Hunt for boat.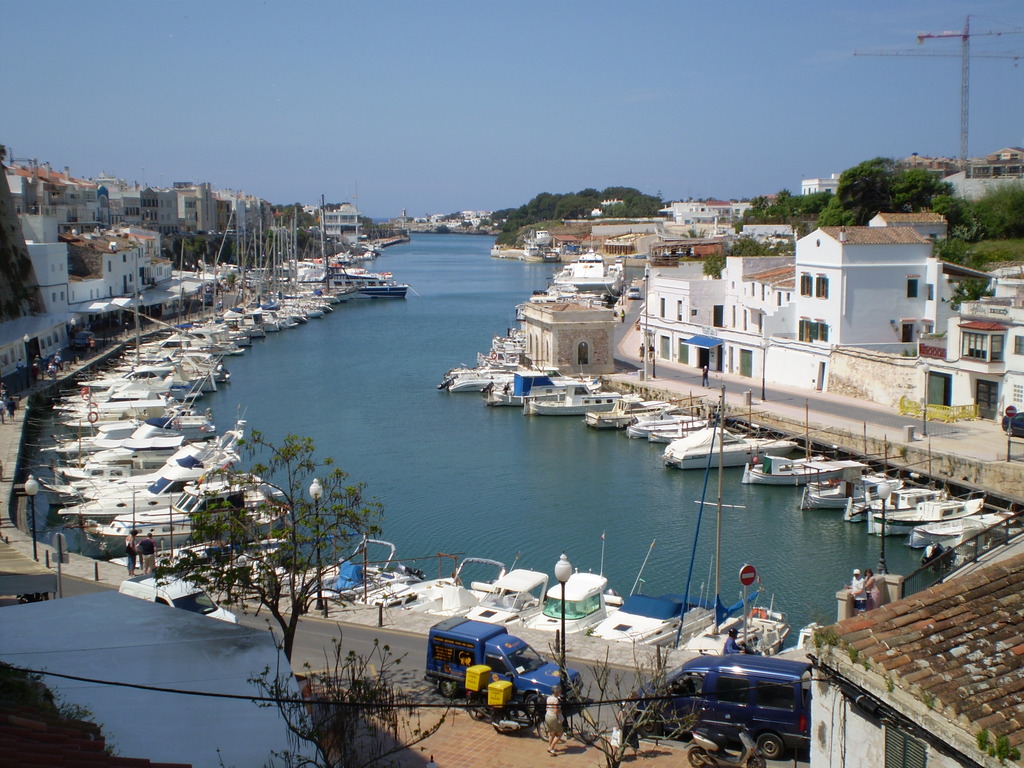
Hunted down at <bbox>876, 498, 980, 535</bbox>.
